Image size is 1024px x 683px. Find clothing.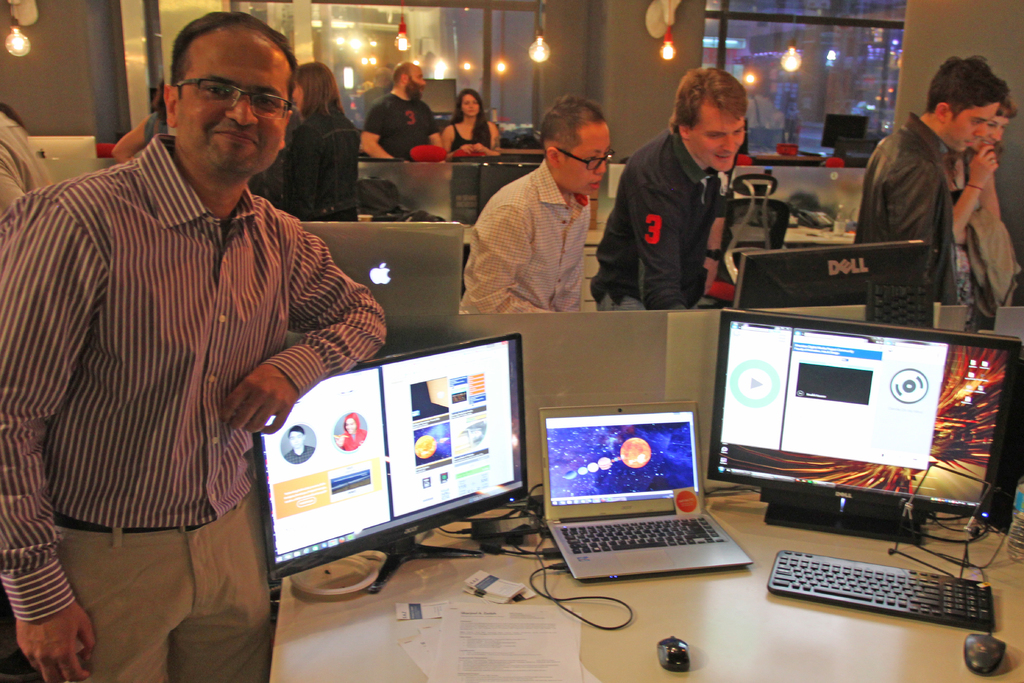
pyautogui.locateOnScreen(360, 92, 445, 174).
